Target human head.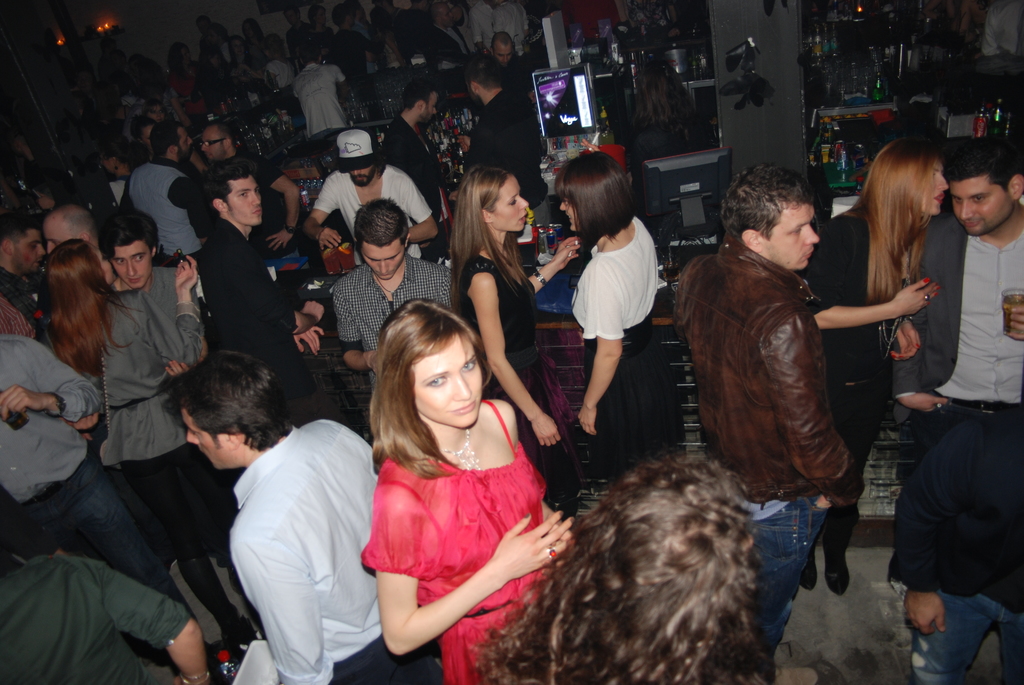
Target region: (200,157,264,226).
